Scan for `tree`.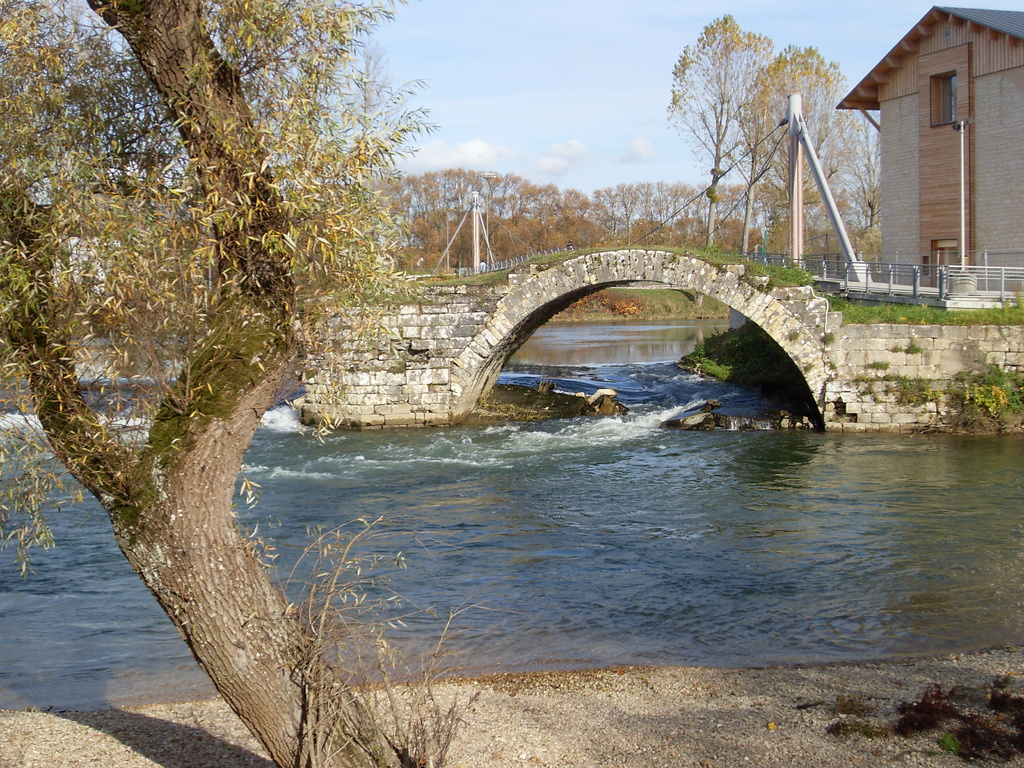
Scan result: BBox(668, 13, 781, 257).
